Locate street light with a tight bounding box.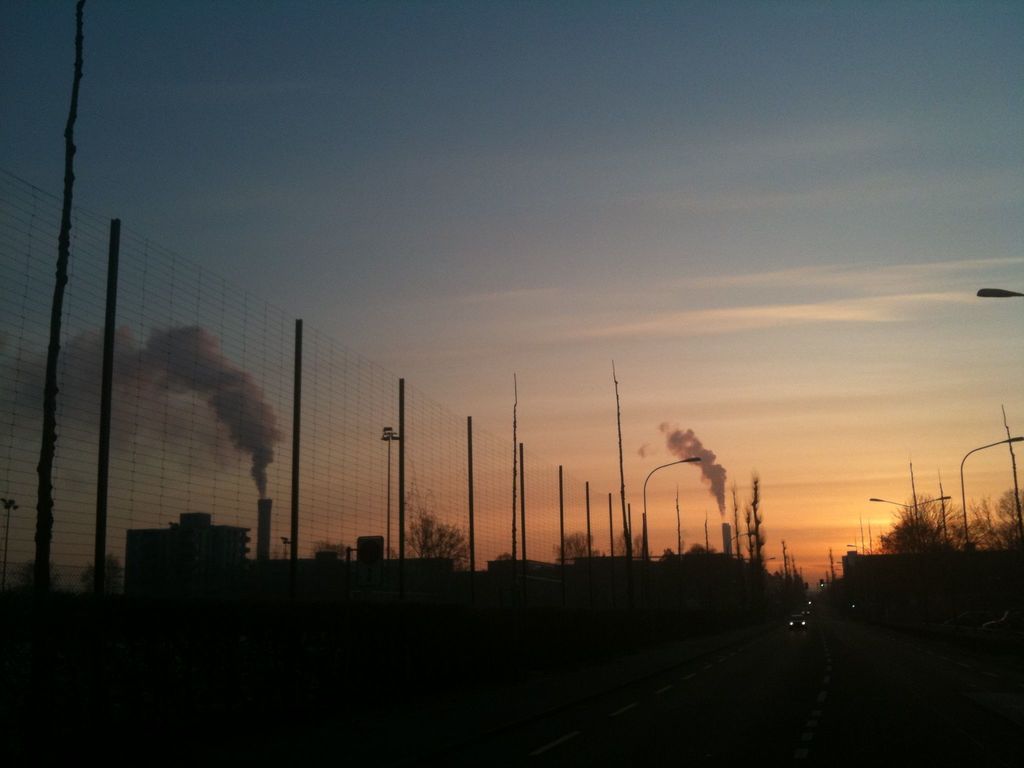
BBox(749, 550, 771, 561).
